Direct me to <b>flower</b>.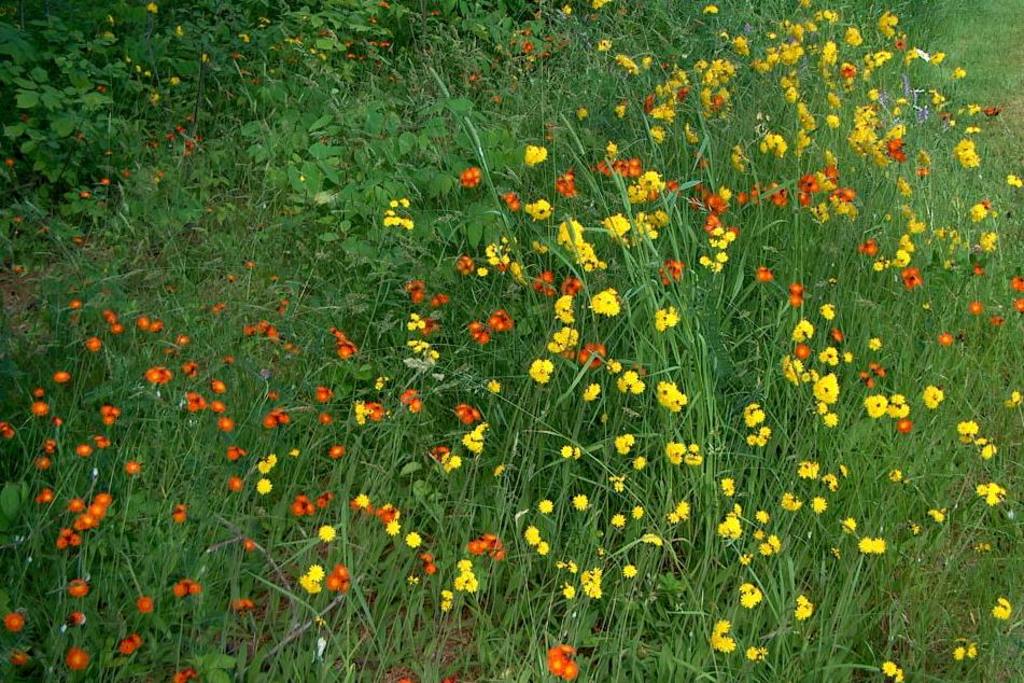
Direction: 559/579/576/599.
